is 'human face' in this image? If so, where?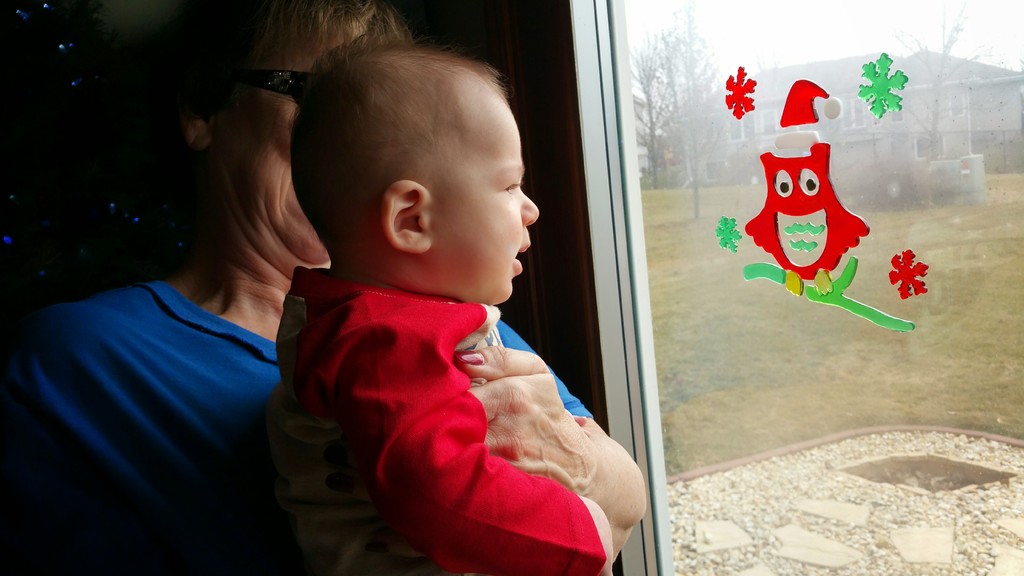
Yes, at box=[438, 105, 541, 305].
